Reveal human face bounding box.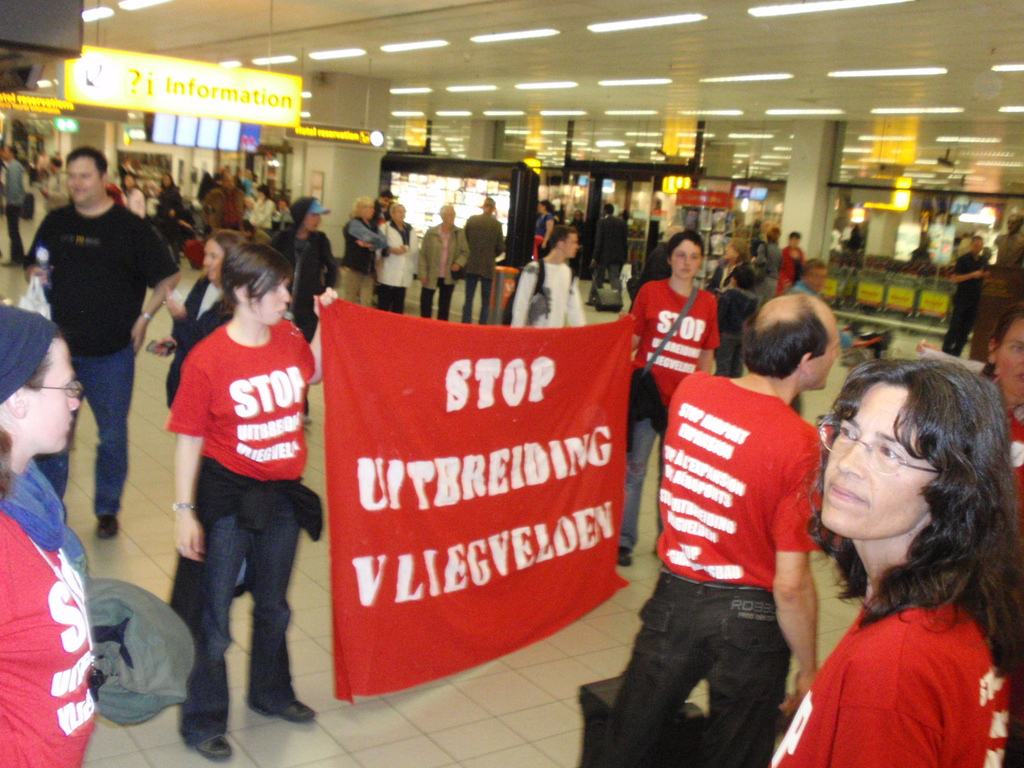
Revealed: <region>820, 382, 934, 534</region>.
